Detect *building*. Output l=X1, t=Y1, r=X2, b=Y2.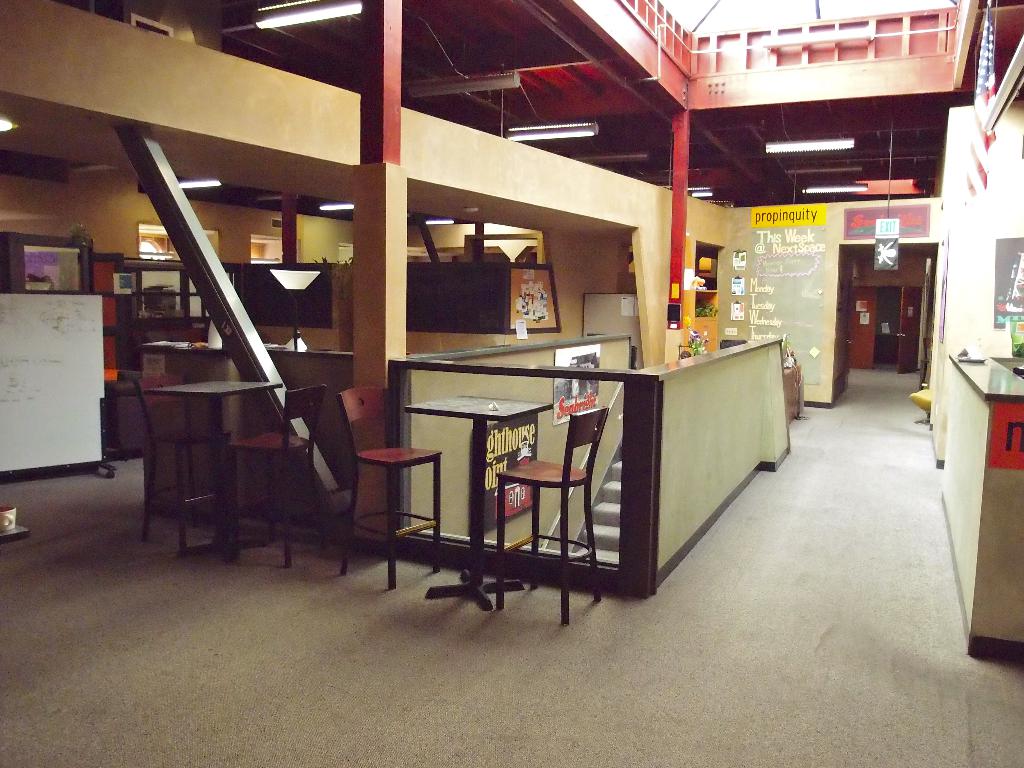
l=0, t=0, r=1023, b=767.
